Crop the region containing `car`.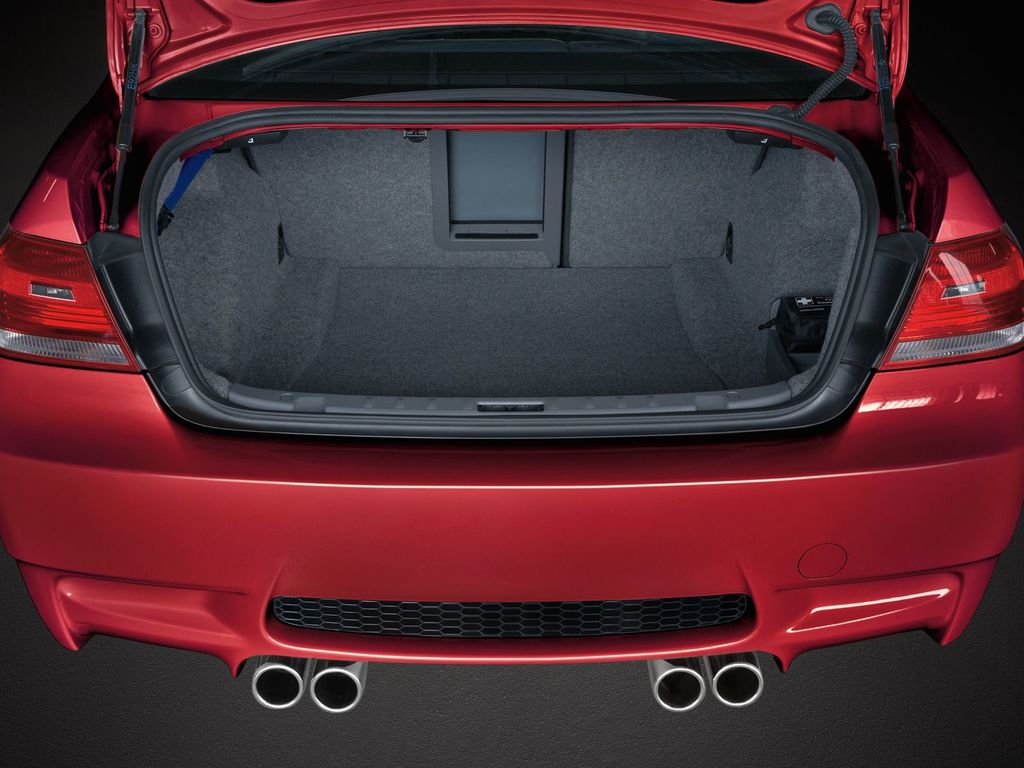
Crop region: [0,0,1023,717].
